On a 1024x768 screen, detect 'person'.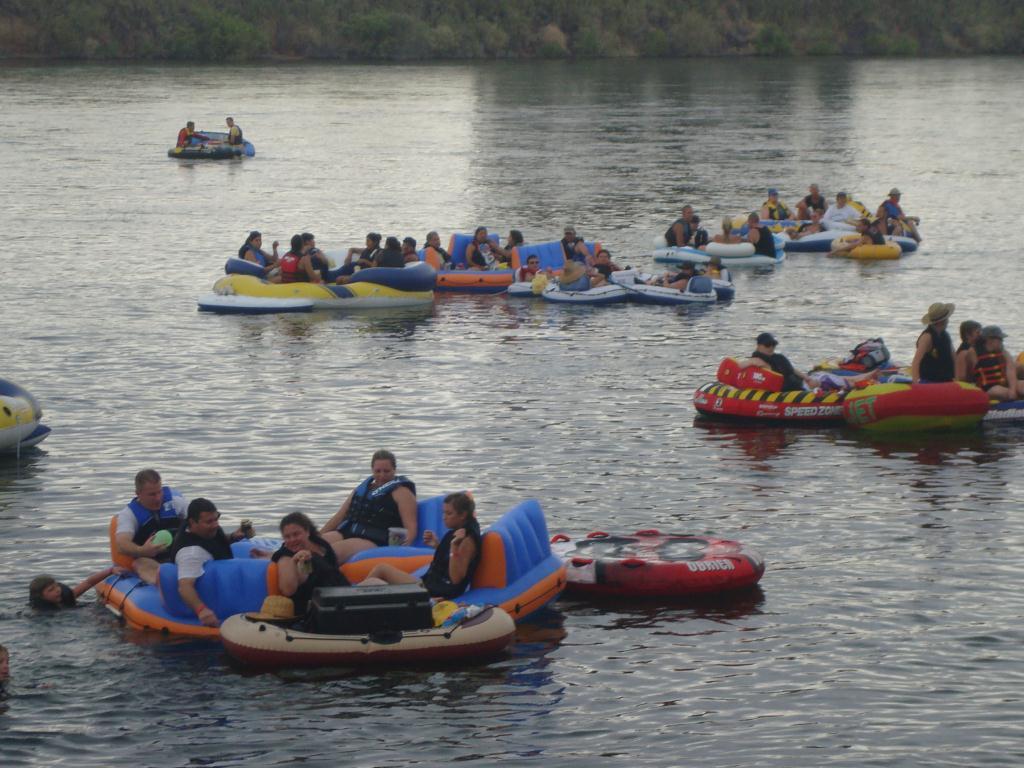
x1=738, y1=331, x2=813, y2=396.
